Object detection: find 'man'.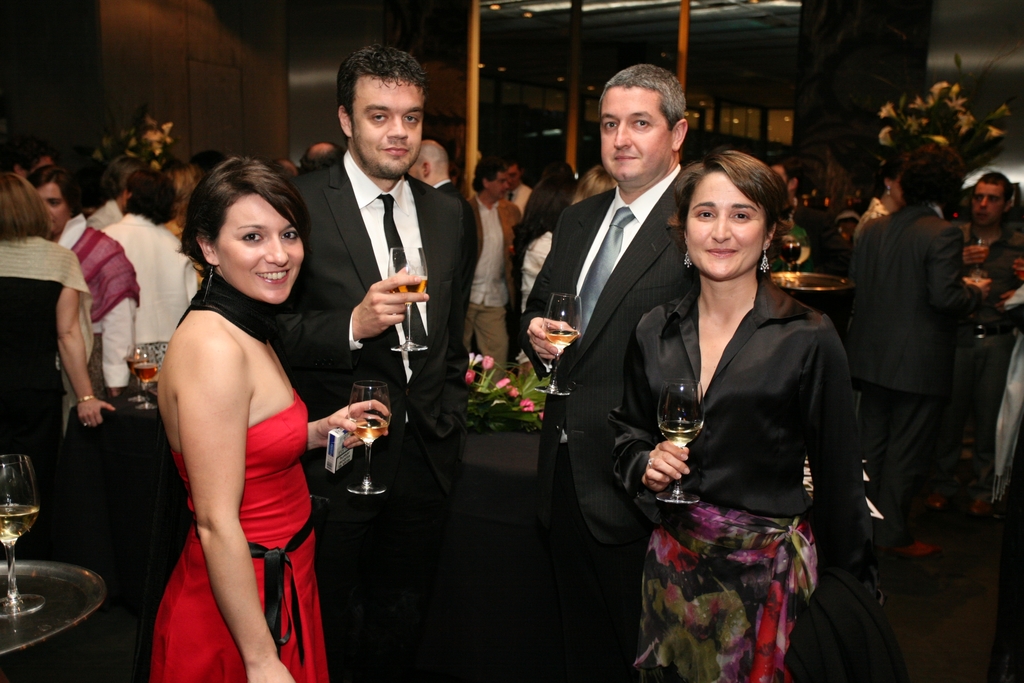
{"x1": 953, "y1": 171, "x2": 1023, "y2": 507}.
